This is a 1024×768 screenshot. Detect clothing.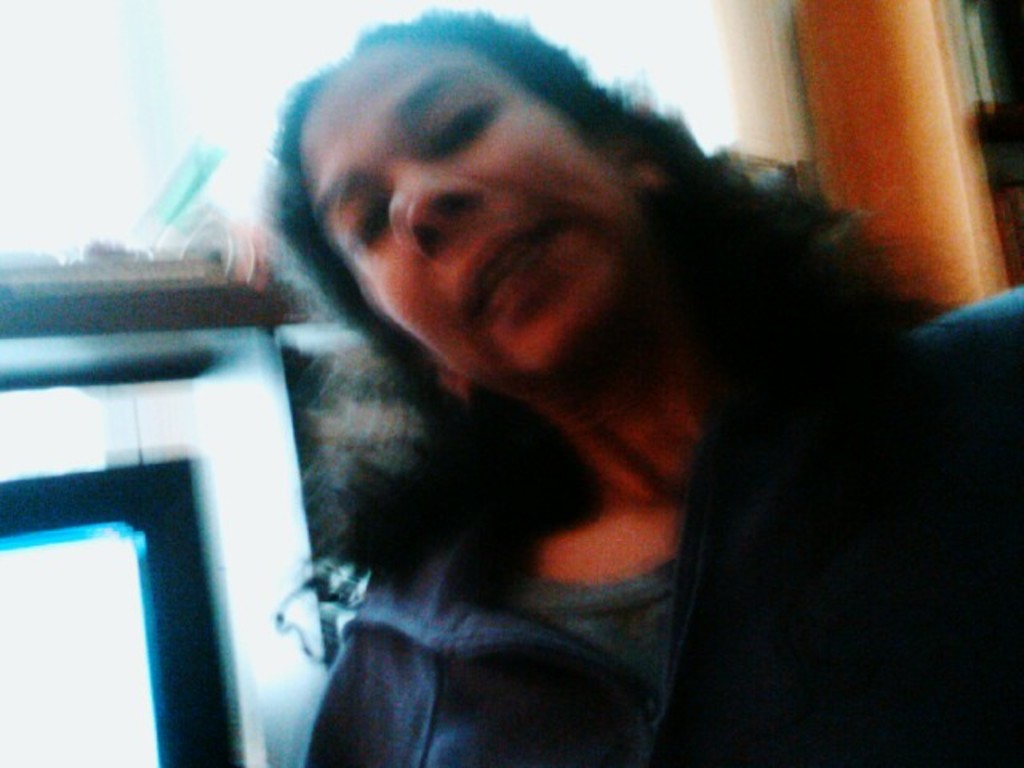
left=301, top=286, right=1016, bottom=766.
